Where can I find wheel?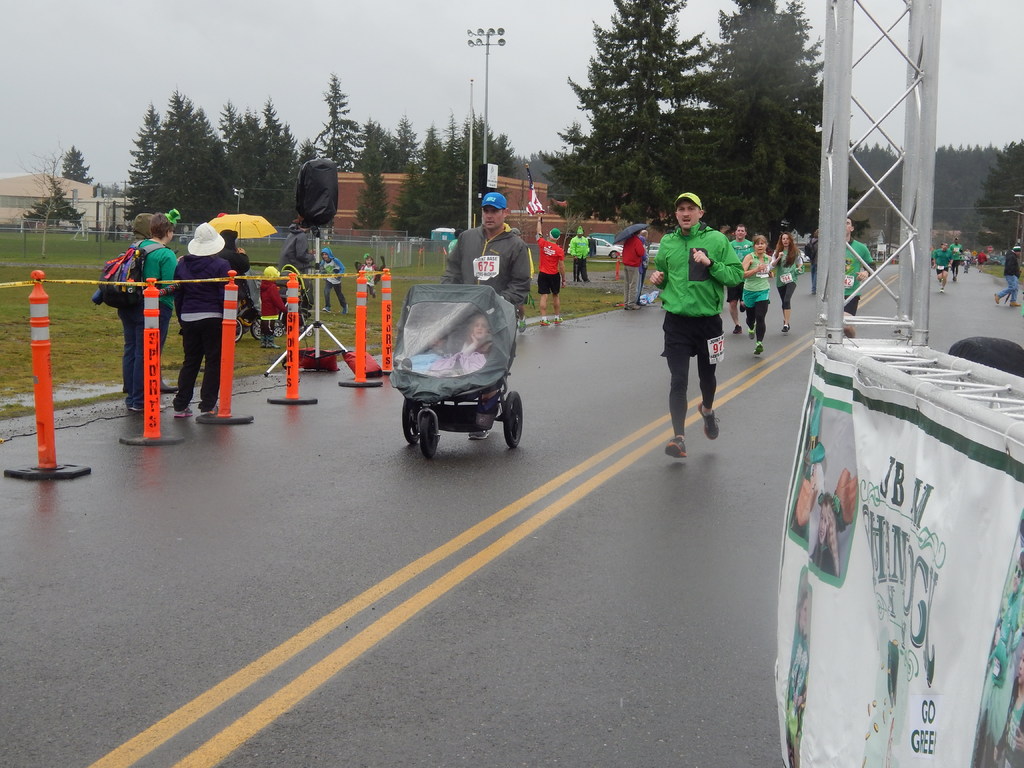
You can find it at detection(608, 250, 618, 260).
